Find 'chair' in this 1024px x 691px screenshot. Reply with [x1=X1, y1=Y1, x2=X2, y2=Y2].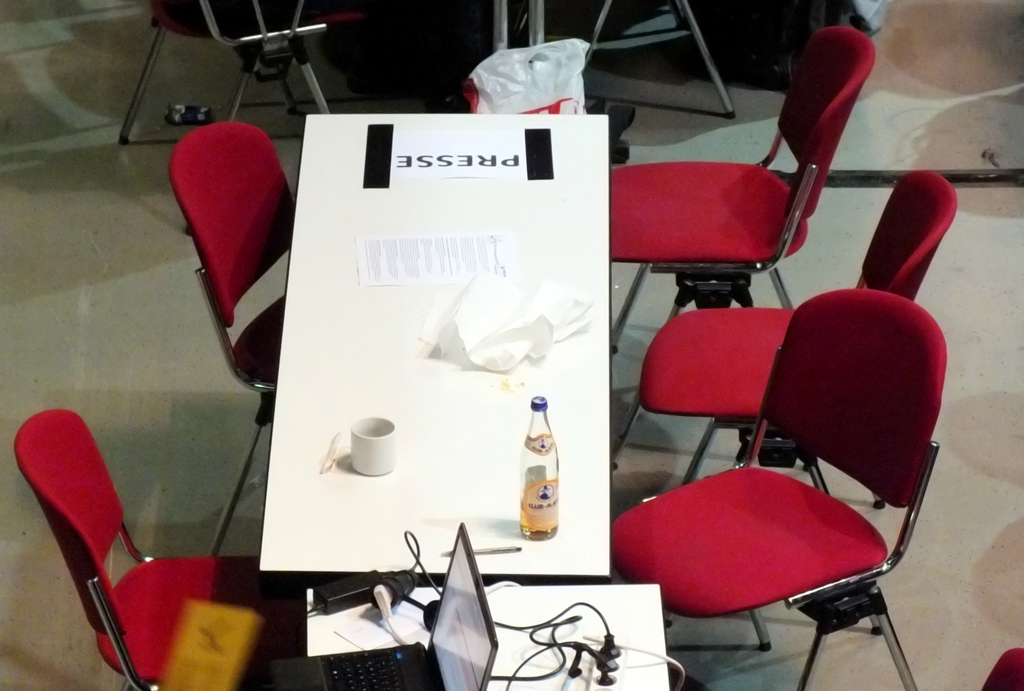
[x1=7, y1=409, x2=289, y2=689].
